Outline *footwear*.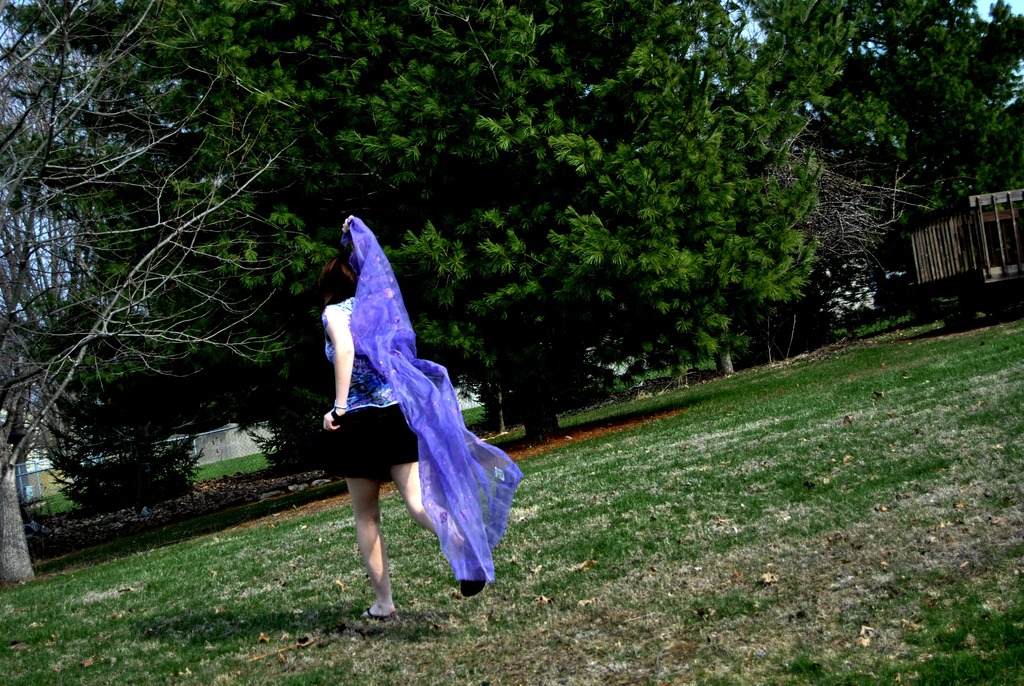
Outline: <region>361, 603, 394, 618</region>.
